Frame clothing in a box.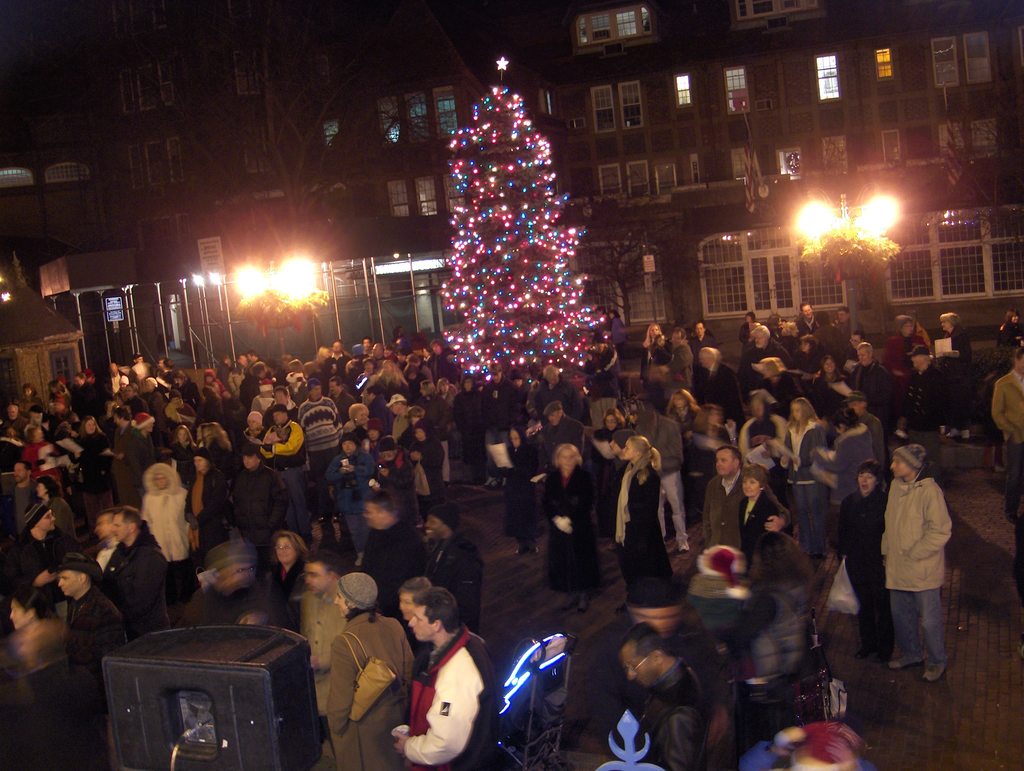
x1=109 y1=523 x2=162 y2=644.
